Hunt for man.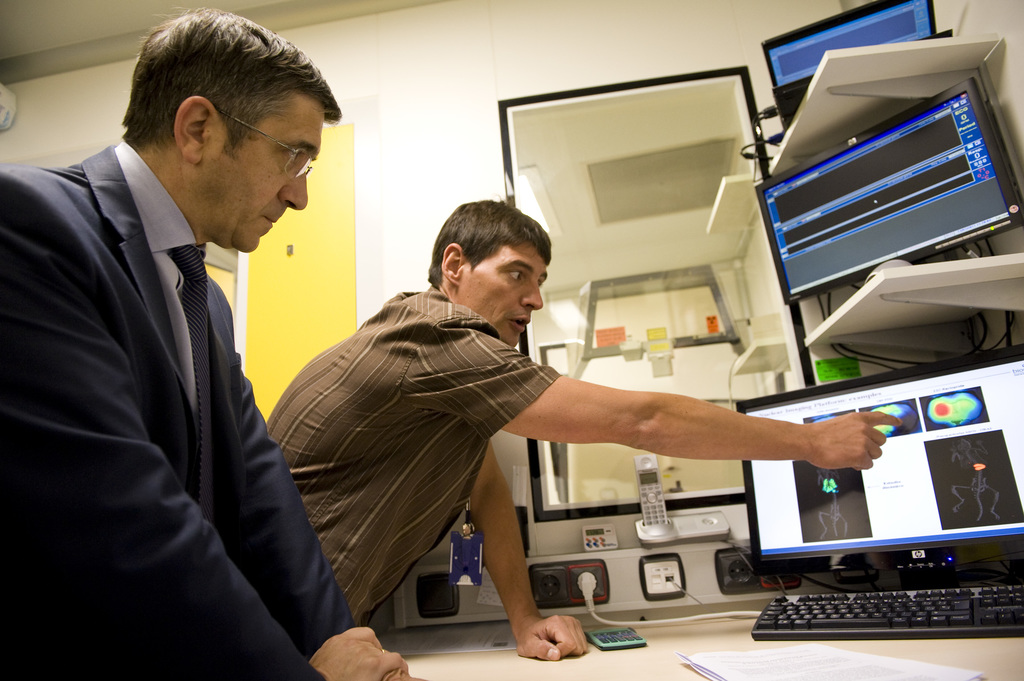
Hunted down at x1=0 y1=6 x2=420 y2=680.
